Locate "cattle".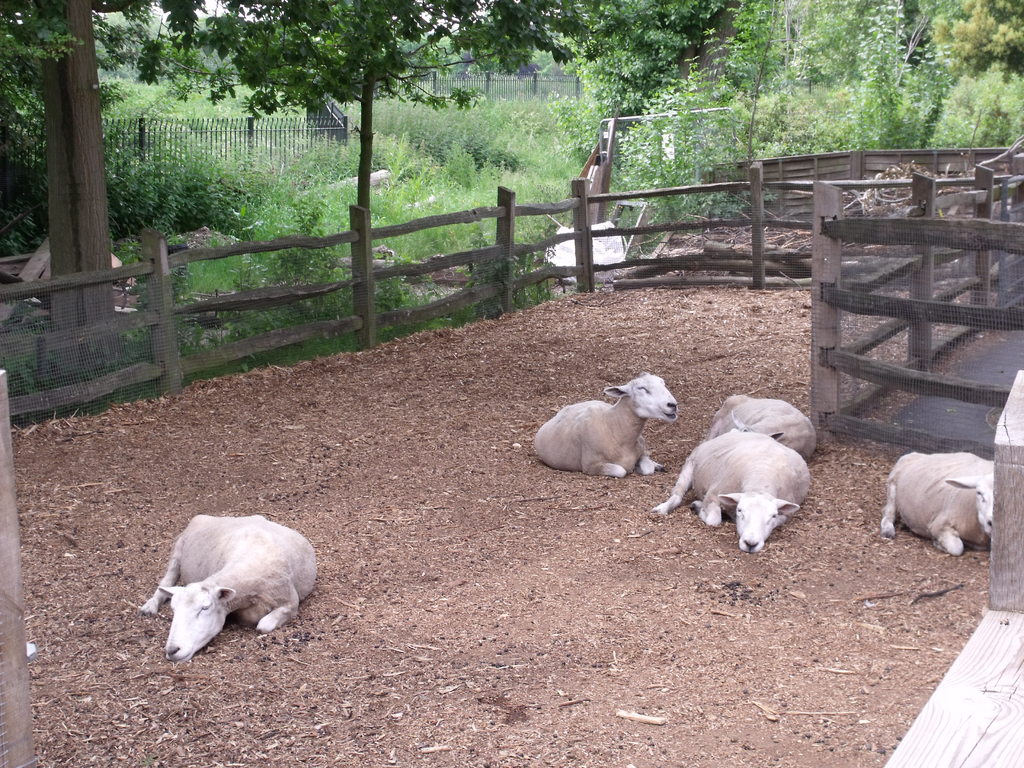
Bounding box: (134, 512, 320, 661).
